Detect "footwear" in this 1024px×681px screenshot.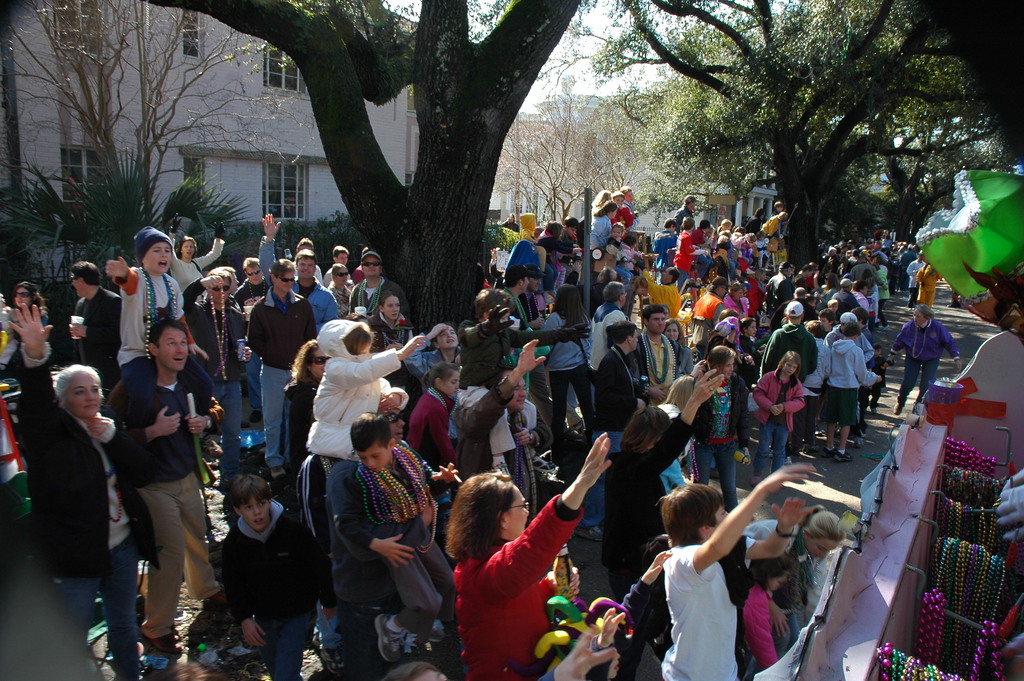
Detection: box(572, 524, 604, 543).
